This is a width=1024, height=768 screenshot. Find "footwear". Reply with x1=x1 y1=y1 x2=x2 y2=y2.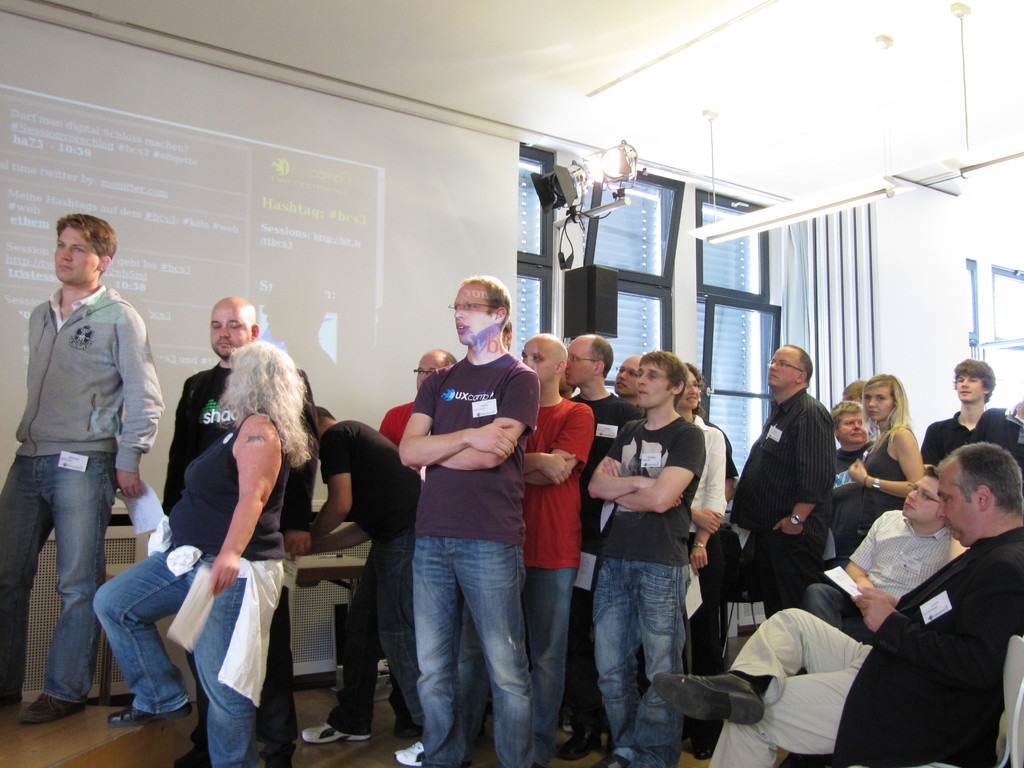
x1=388 y1=741 x2=426 y2=767.
